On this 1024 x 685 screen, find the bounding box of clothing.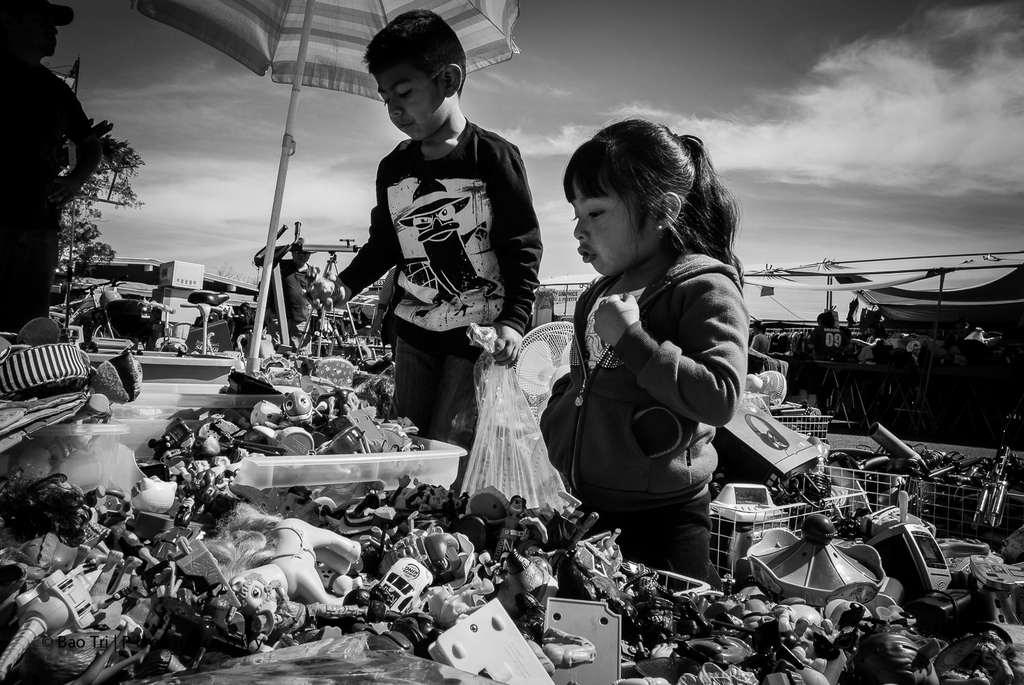
Bounding box: 0,59,106,330.
